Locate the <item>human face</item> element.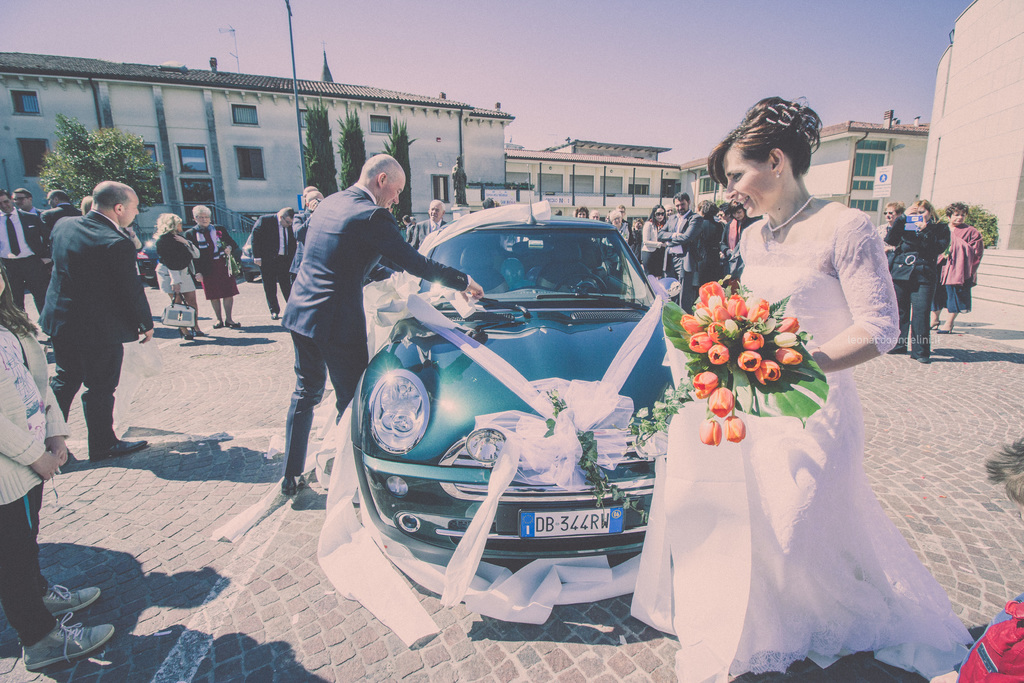
Element bbox: select_region(428, 204, 442, 224).
